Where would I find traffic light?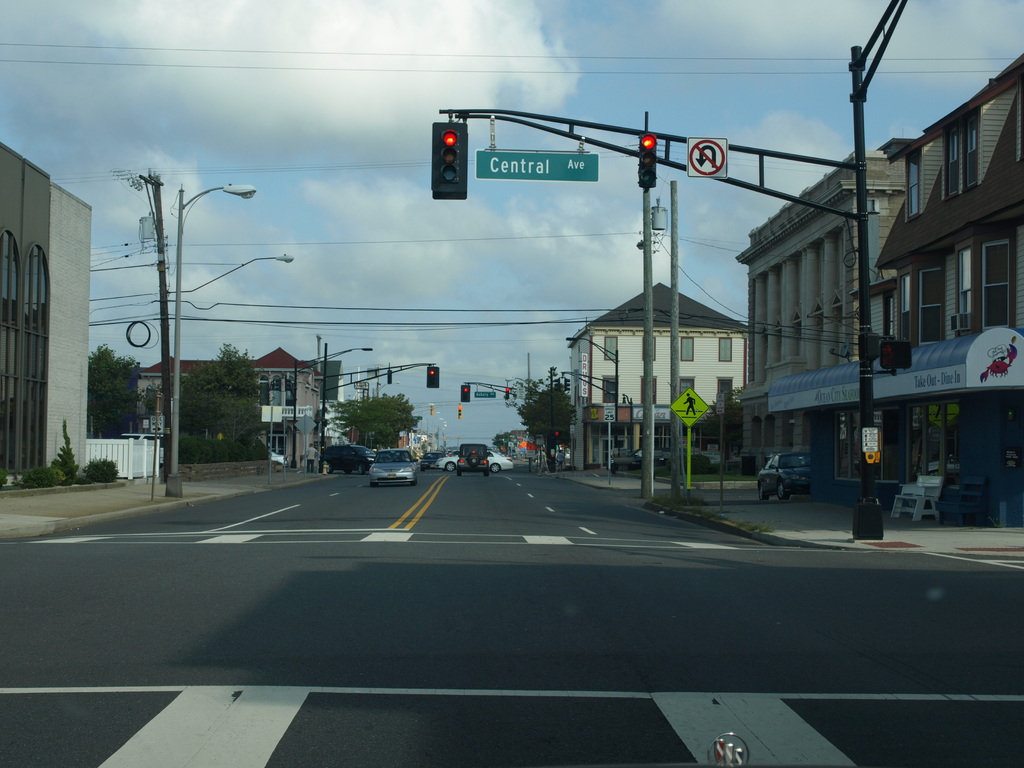
At (x1=637, y1=111, x2=657, y2=193).
